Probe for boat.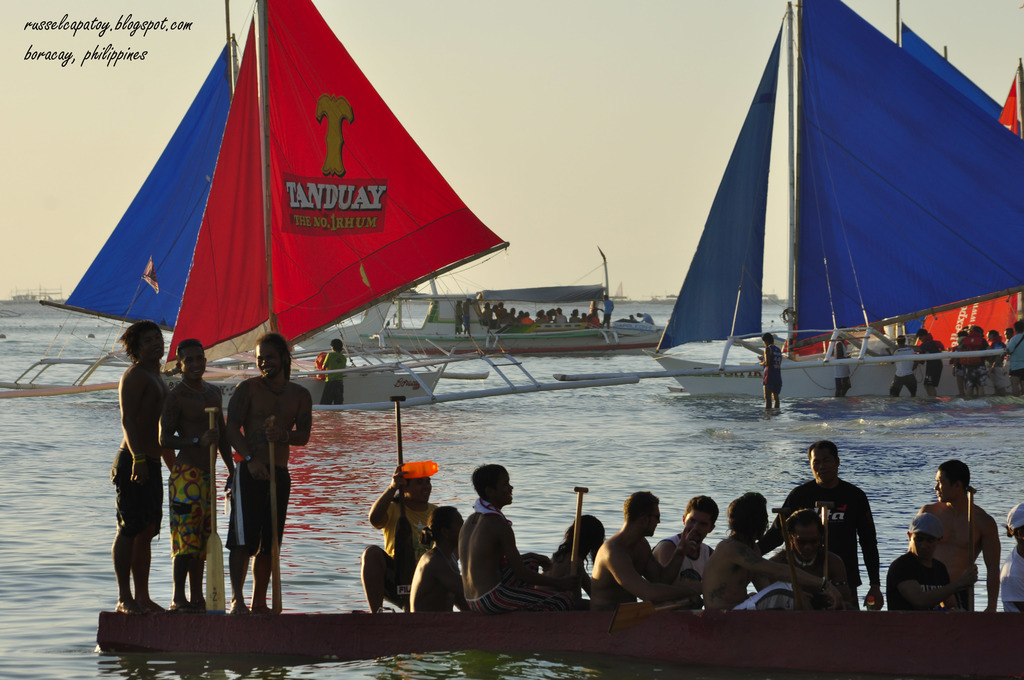
Probe result: 292/245/671/348.
